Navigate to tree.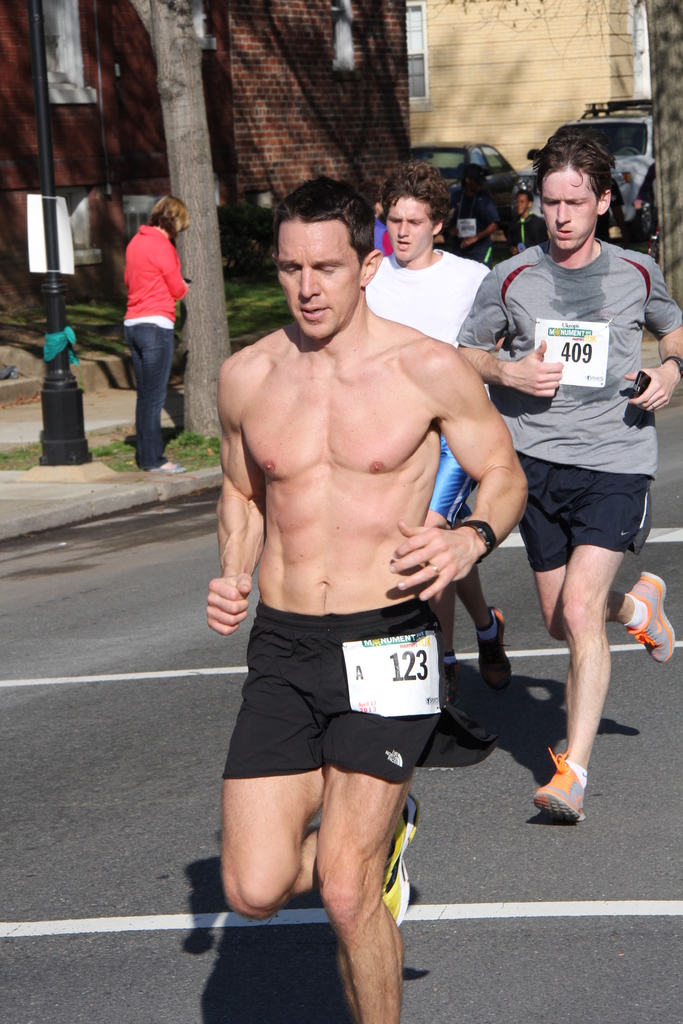
Navigation target: rect(429, 0, 682, 312).
